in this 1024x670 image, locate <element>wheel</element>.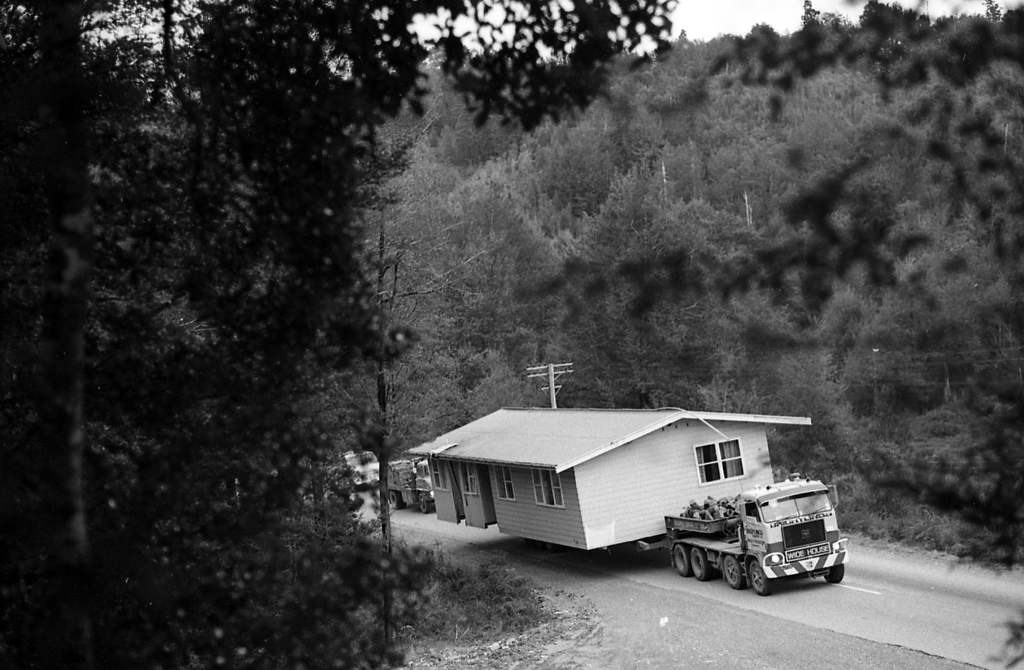
Bounding box: 390/494/401/508.
